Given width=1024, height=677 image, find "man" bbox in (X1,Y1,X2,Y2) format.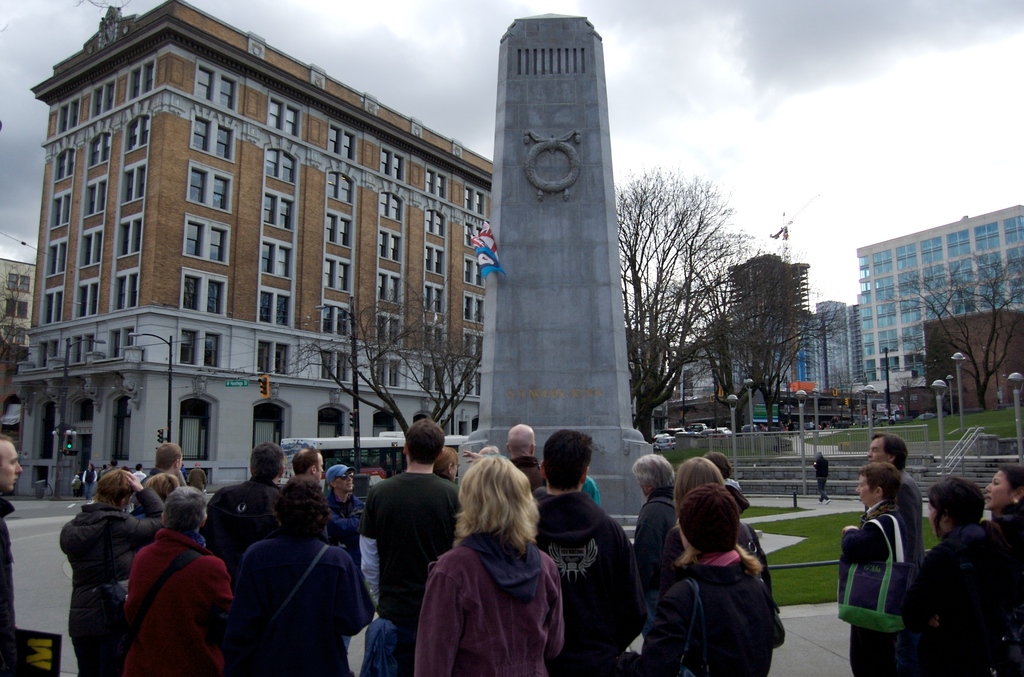
(79,459,95,494).
